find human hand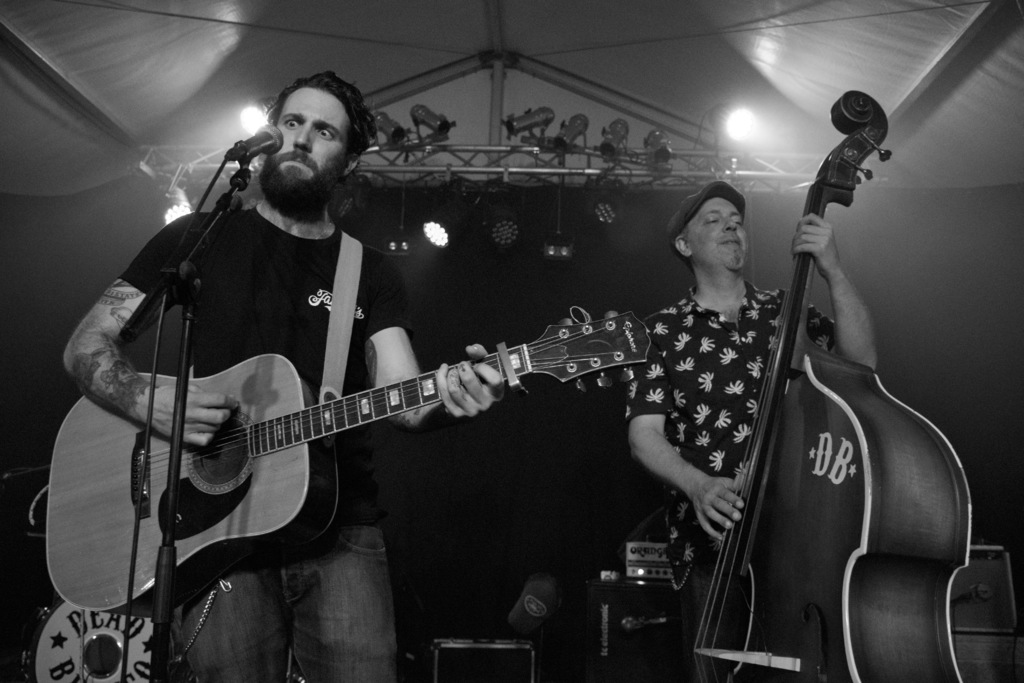
[x1=790, y1=215, x2=845, y2=276]
